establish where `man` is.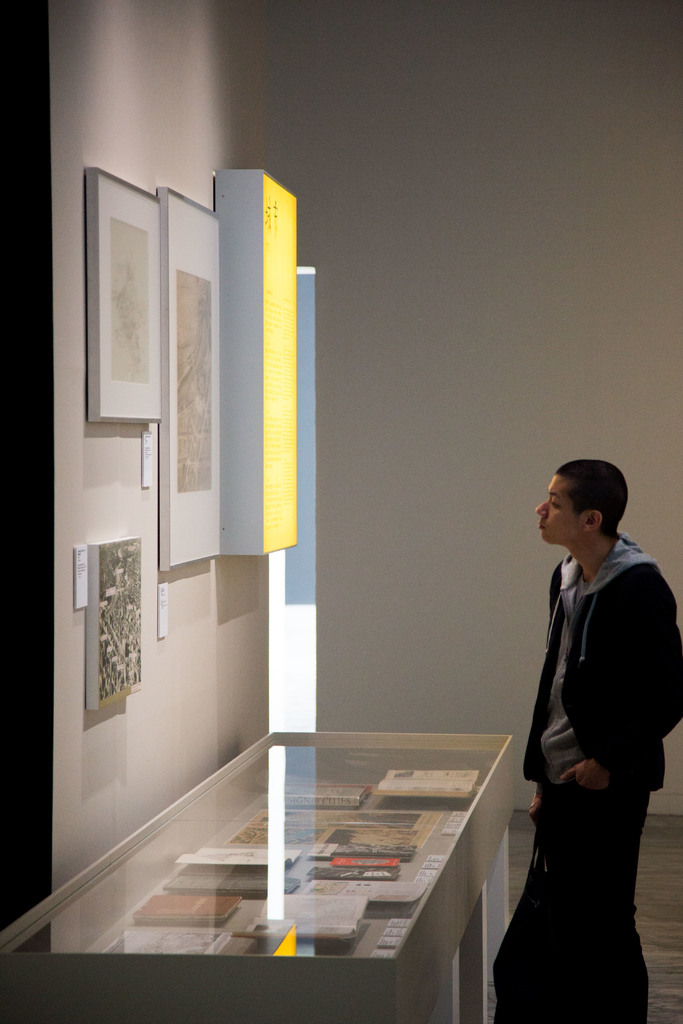
Established at BBox(479, 474, 655, 1008).
